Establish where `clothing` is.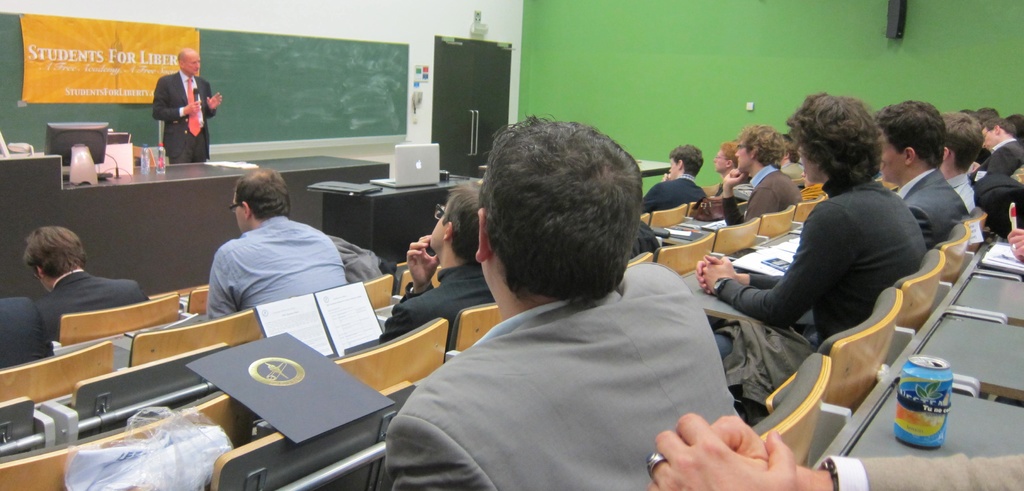
Established at 719:180:932:342.
